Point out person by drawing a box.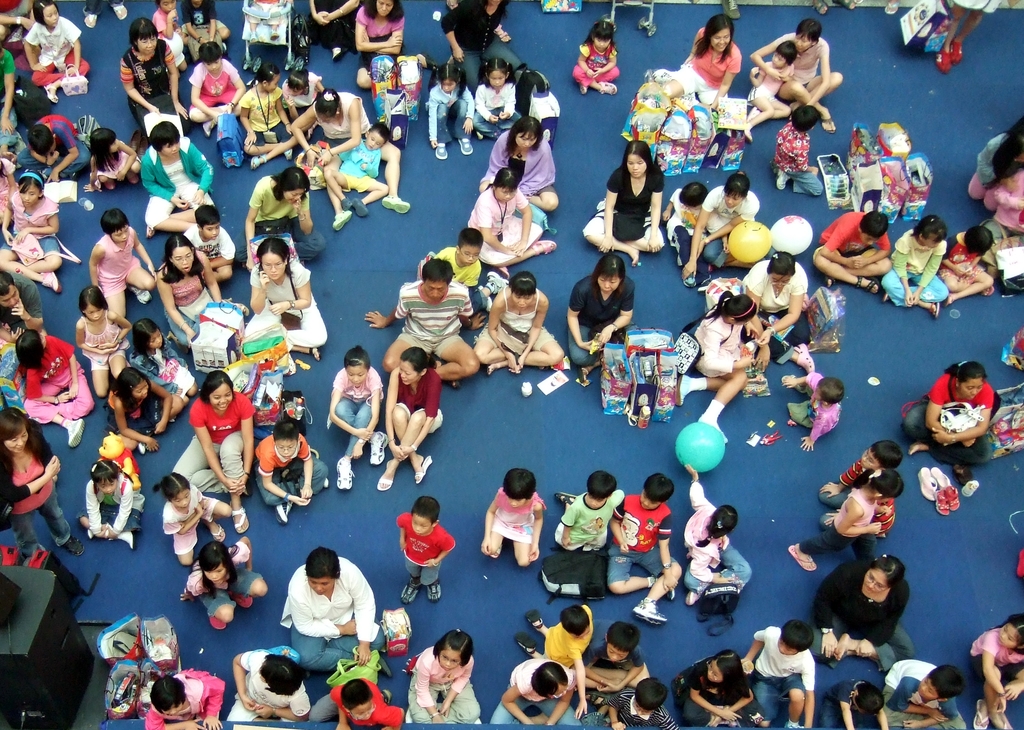
crop(730, 42, 801, 139).
